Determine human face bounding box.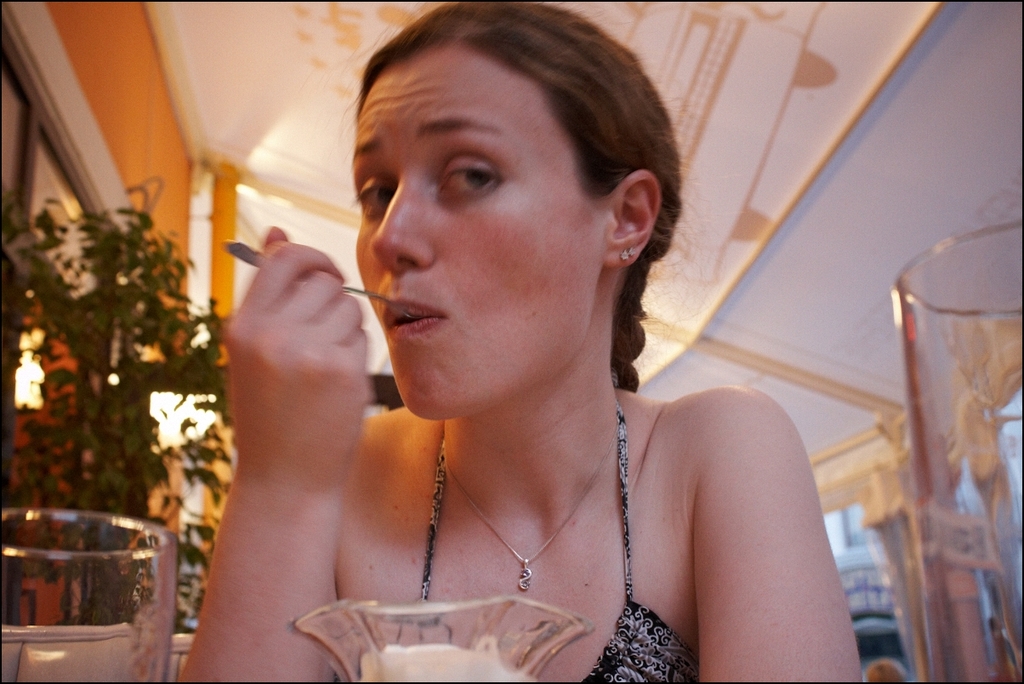
Determined: [346,59,612,414].
